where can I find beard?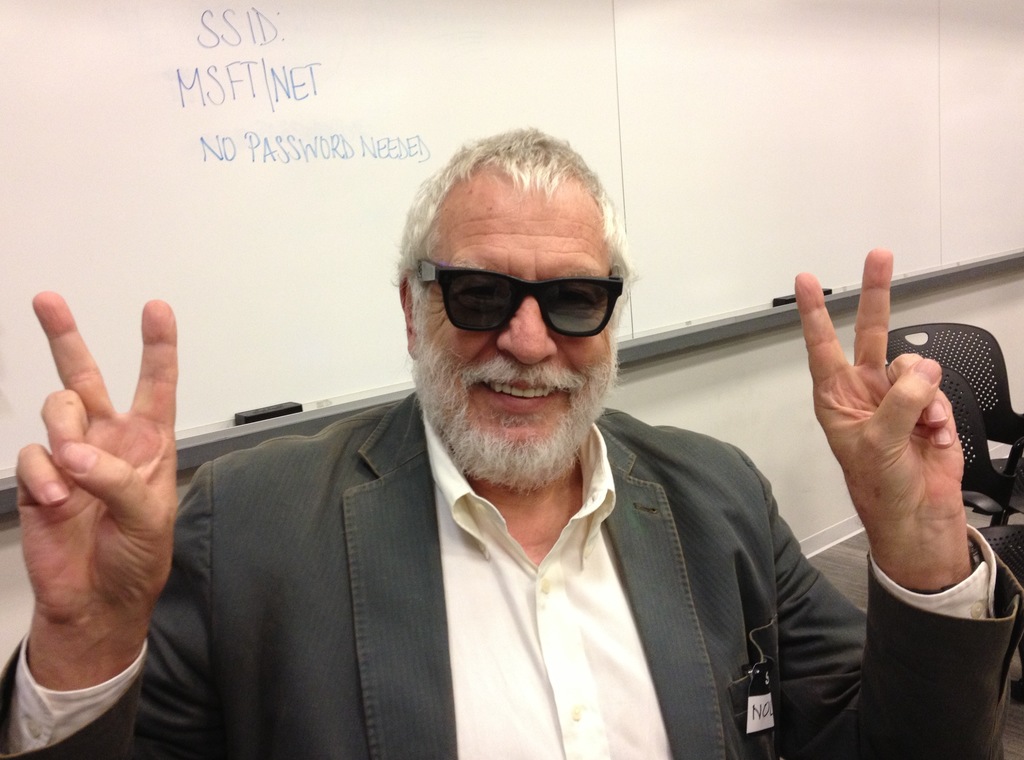
You can find it at Rect(417, 295, 632, 465).
